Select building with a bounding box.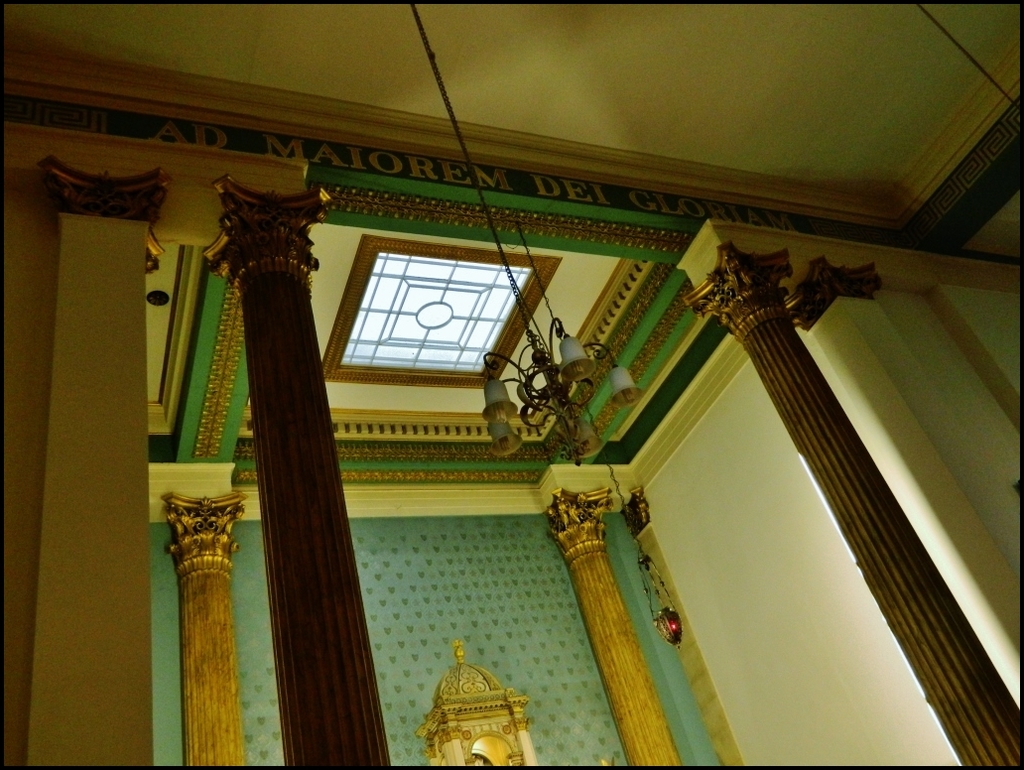
crop(4, 3, 1023, 766).
